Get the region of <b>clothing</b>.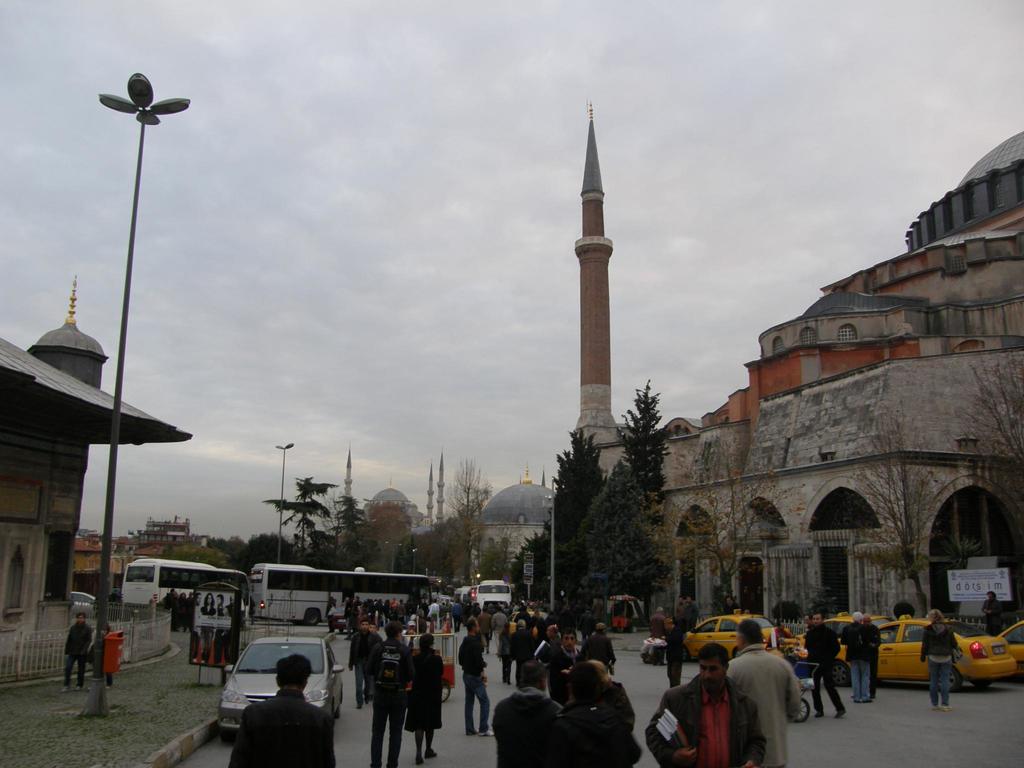
region(490, 609, 643, 767).
